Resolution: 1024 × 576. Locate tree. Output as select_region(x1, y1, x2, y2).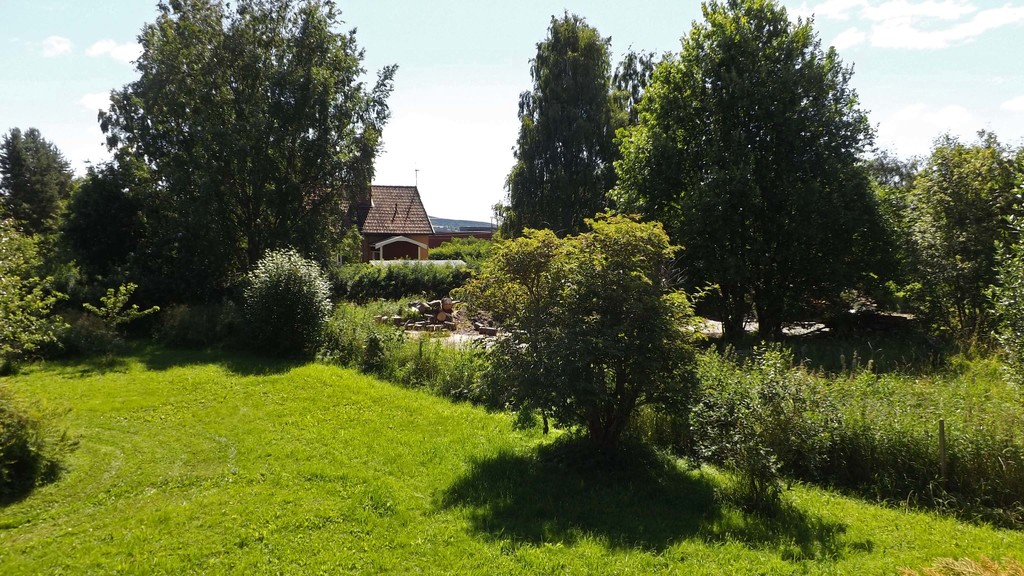
select_region(230, 241, 344, 358).
